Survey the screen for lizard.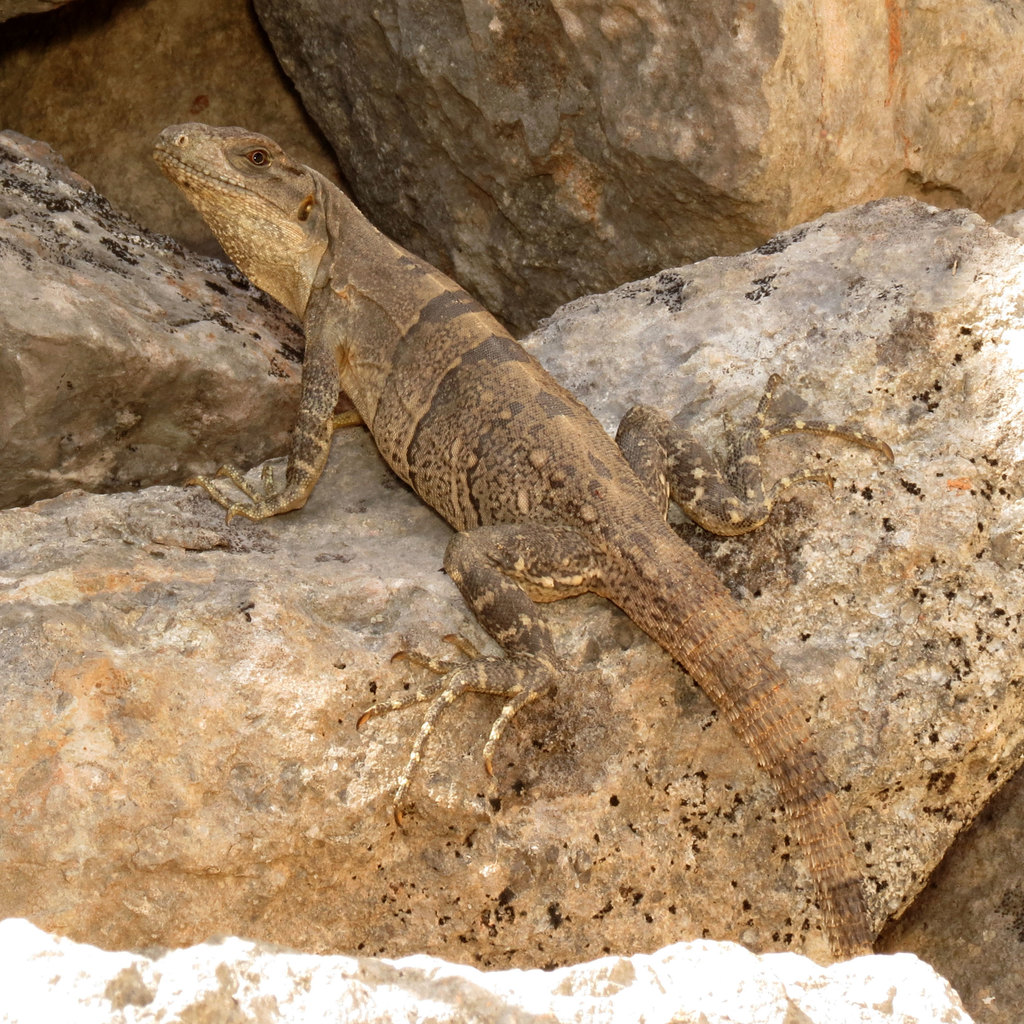
Survey found: 175, 94, 906, 861.
